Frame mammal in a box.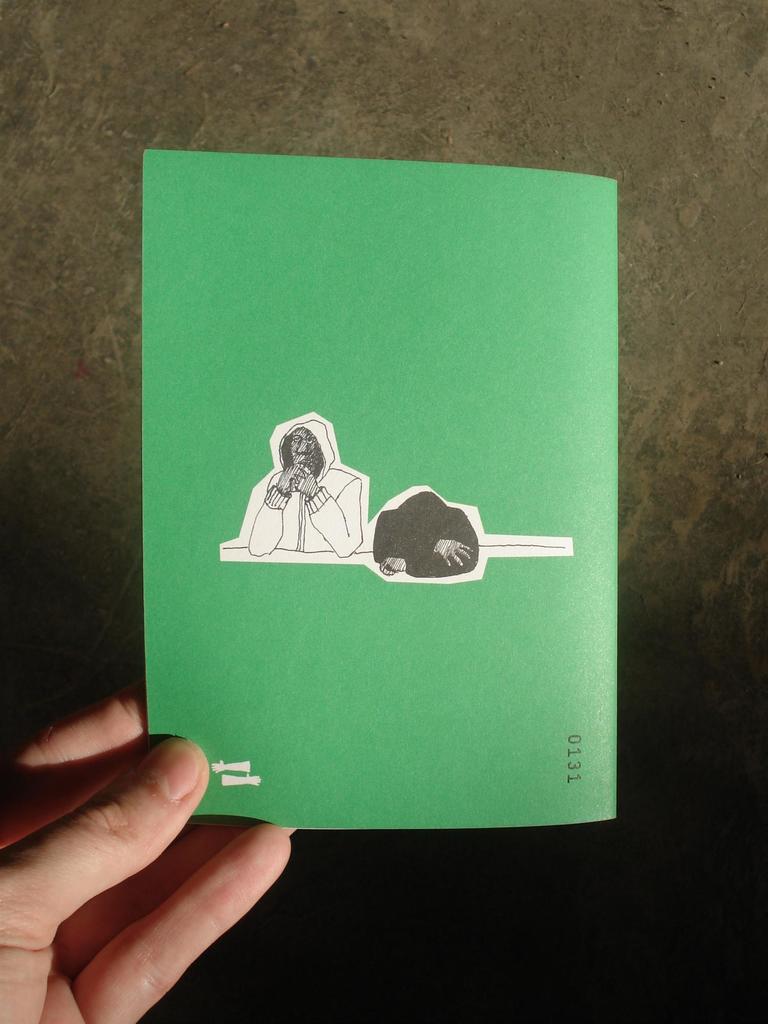
l=366, t=492, r=478, b=580.
